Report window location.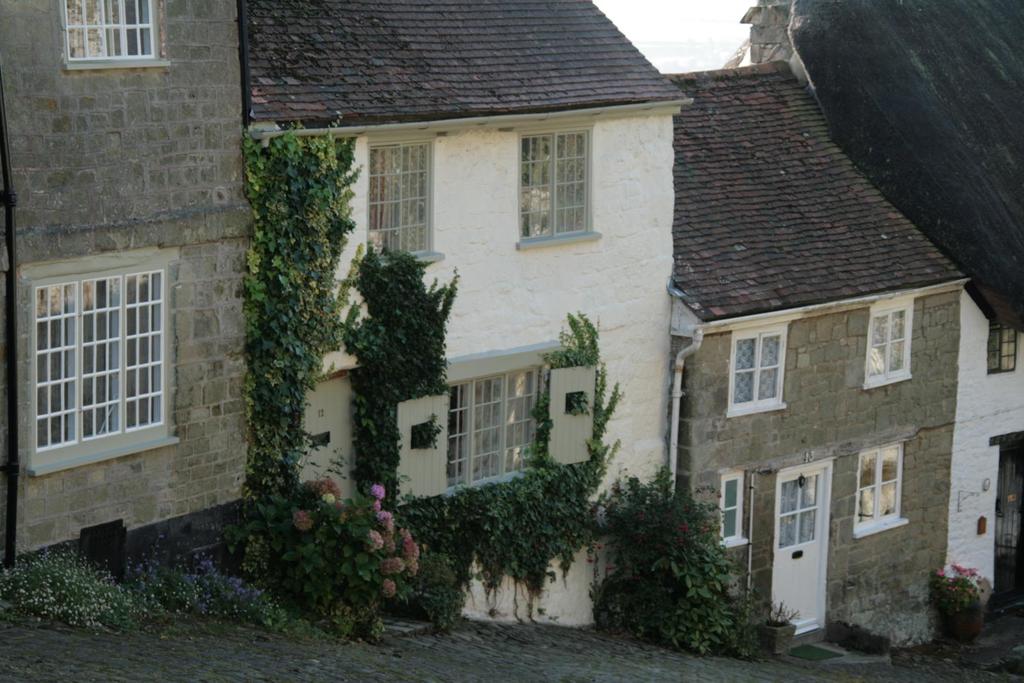
Report: box(364, 137, 445, 268).
